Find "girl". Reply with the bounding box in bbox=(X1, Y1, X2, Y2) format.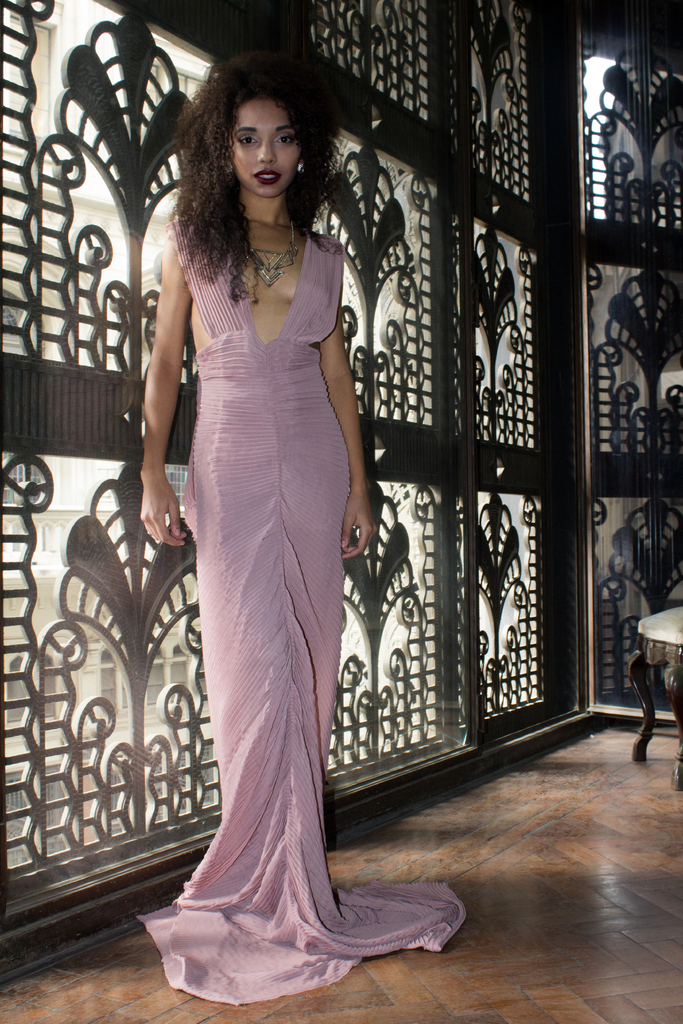
bbox=(136, 47, 471, 1004).
